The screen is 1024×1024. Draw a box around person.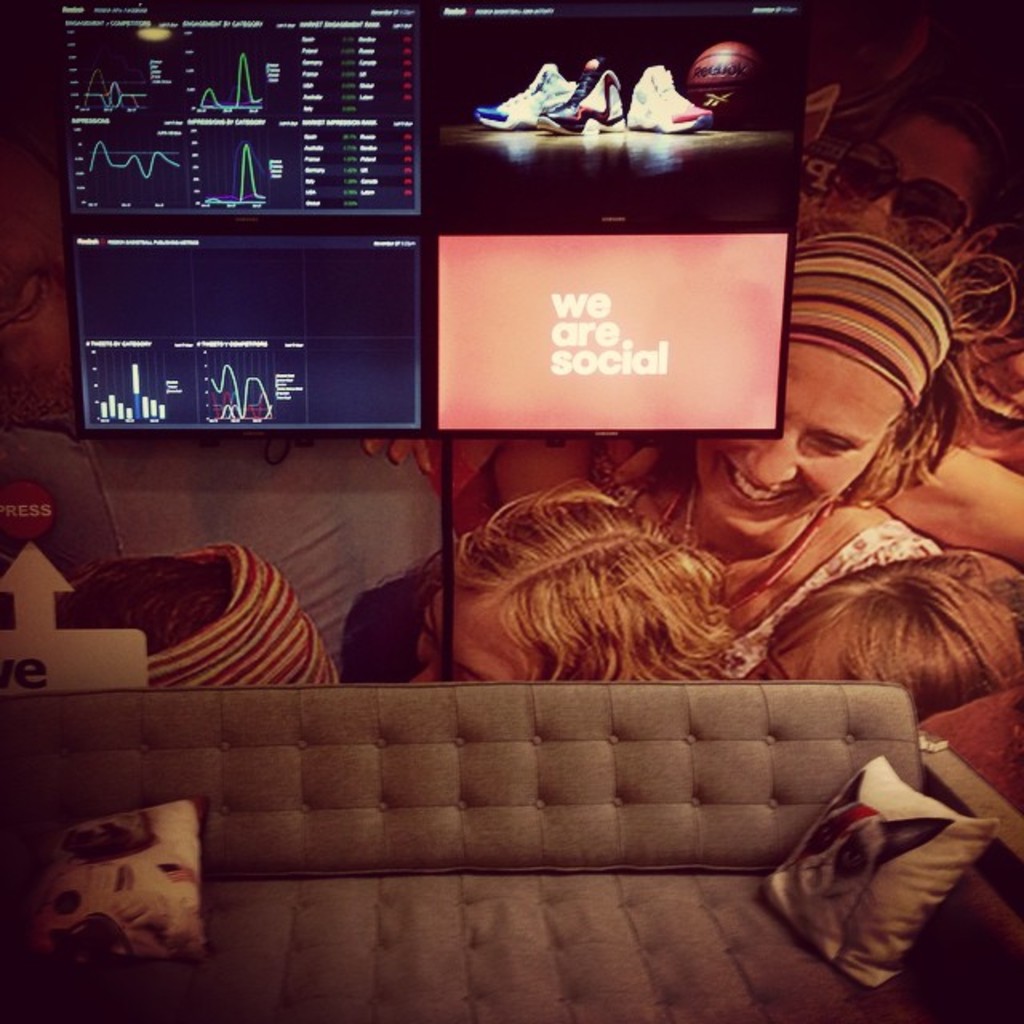
(754,557,1022,725).
